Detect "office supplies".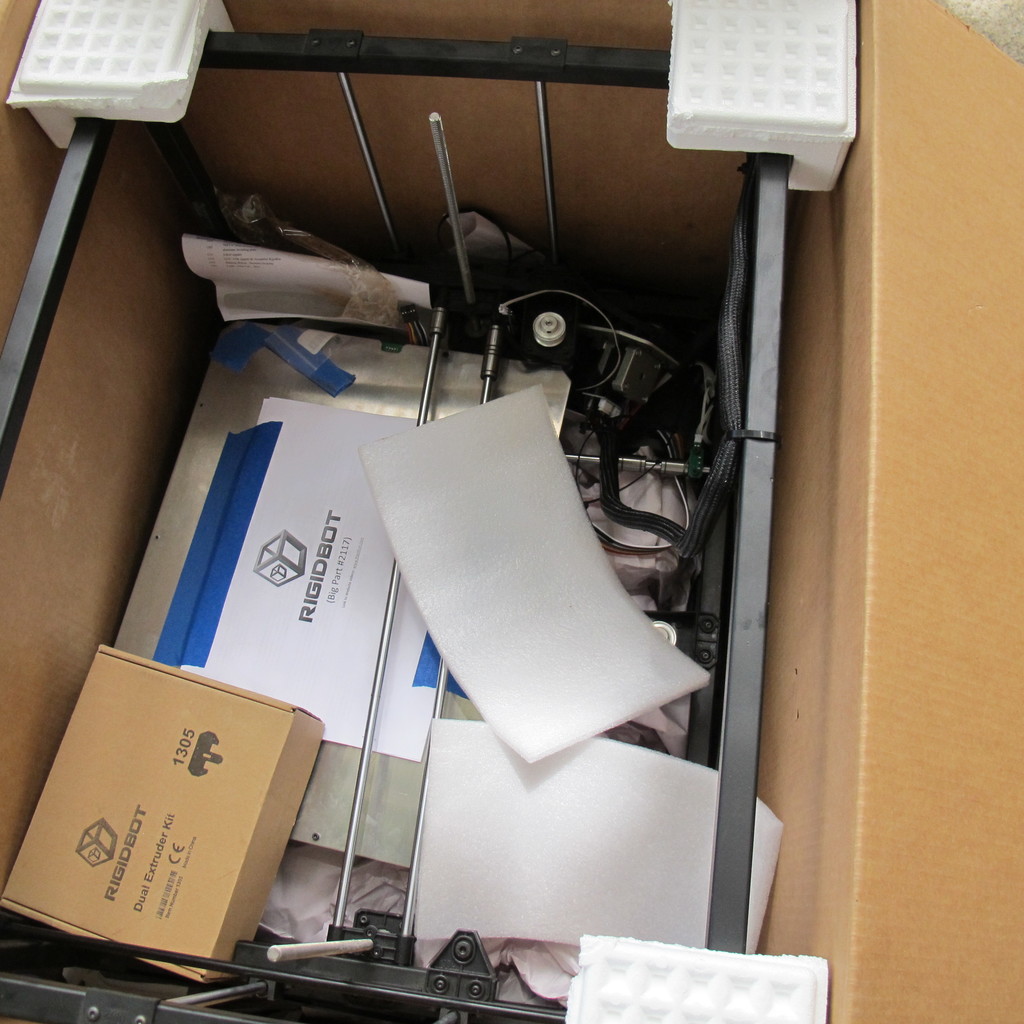
Detected at l=434, t=739, r=778, b=944.
